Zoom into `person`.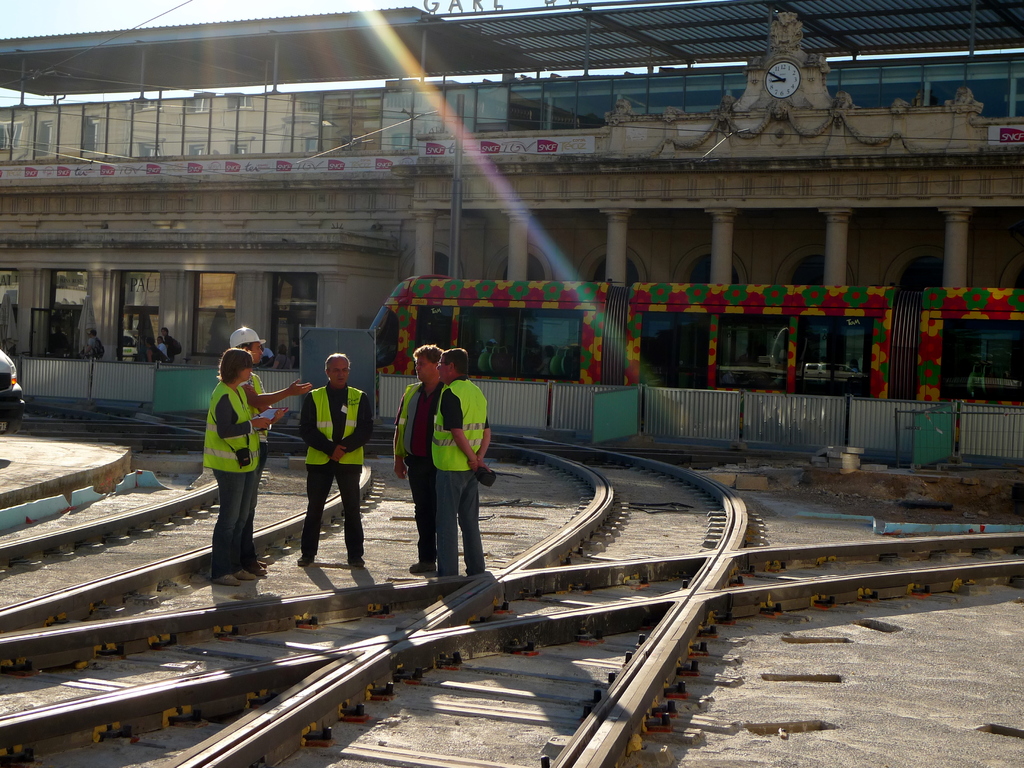
Zoom target: bbox=[225, 325, 314, 579].
